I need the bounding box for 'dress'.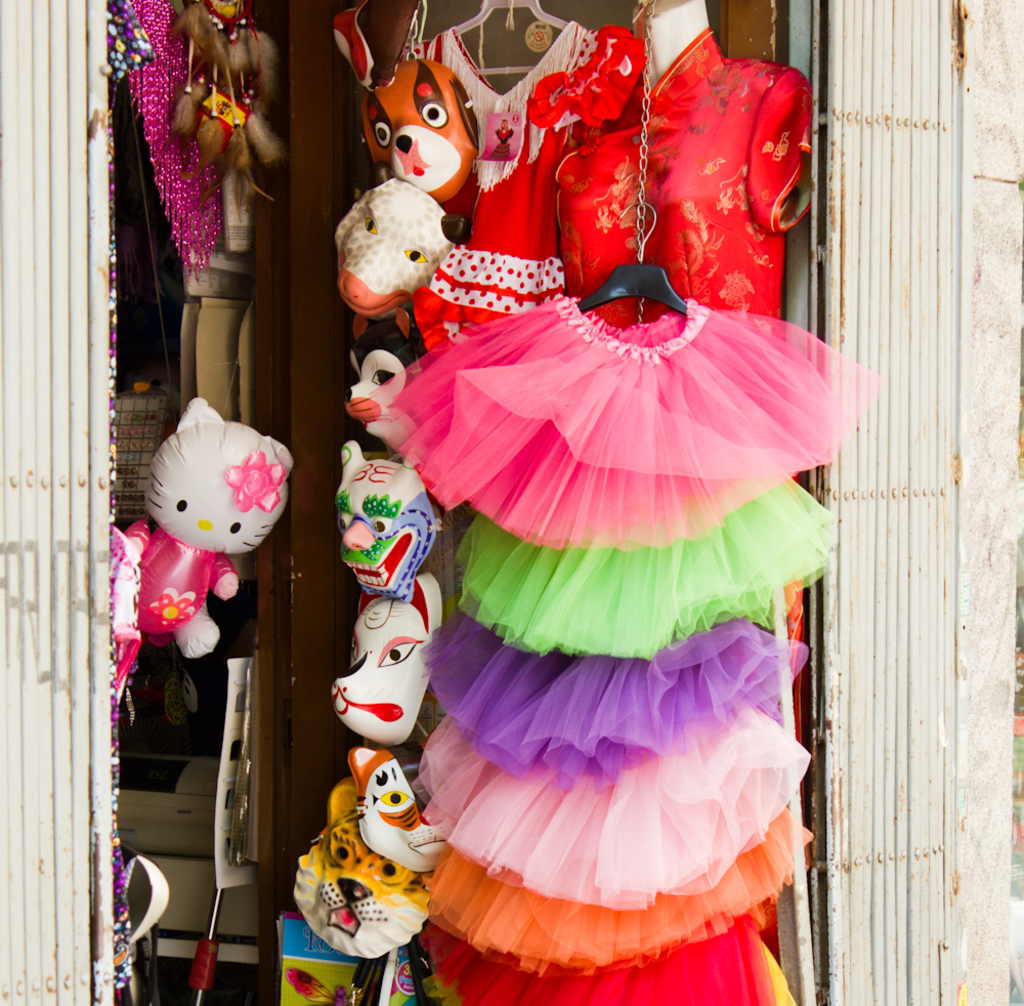
Here it is: <box>402,17,648,357</box>.
